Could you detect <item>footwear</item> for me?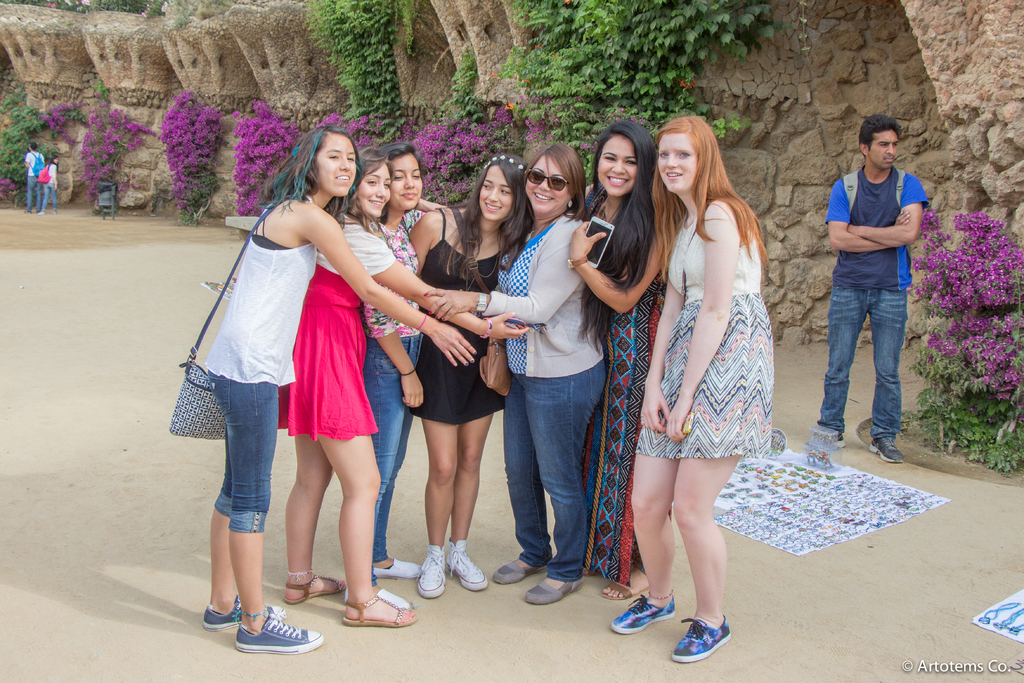
Detection result: (526,580,584,607).
